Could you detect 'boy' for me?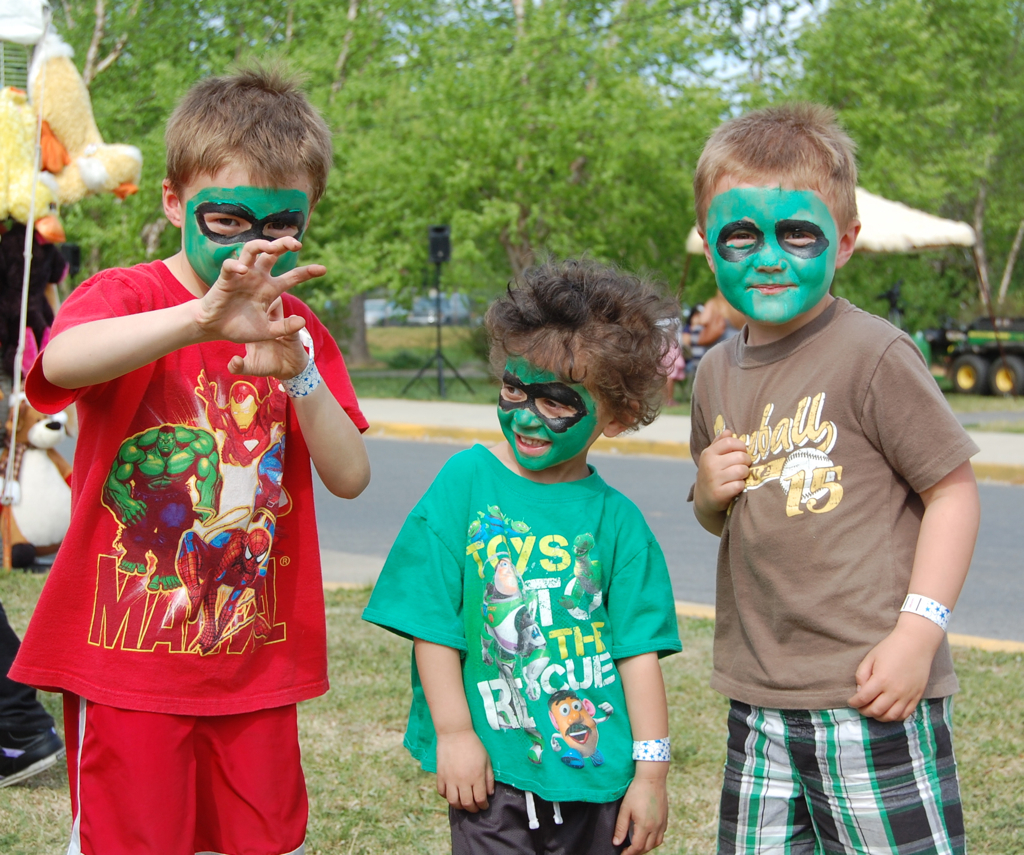
Detection result: rect(349, 253, 690, 854).
